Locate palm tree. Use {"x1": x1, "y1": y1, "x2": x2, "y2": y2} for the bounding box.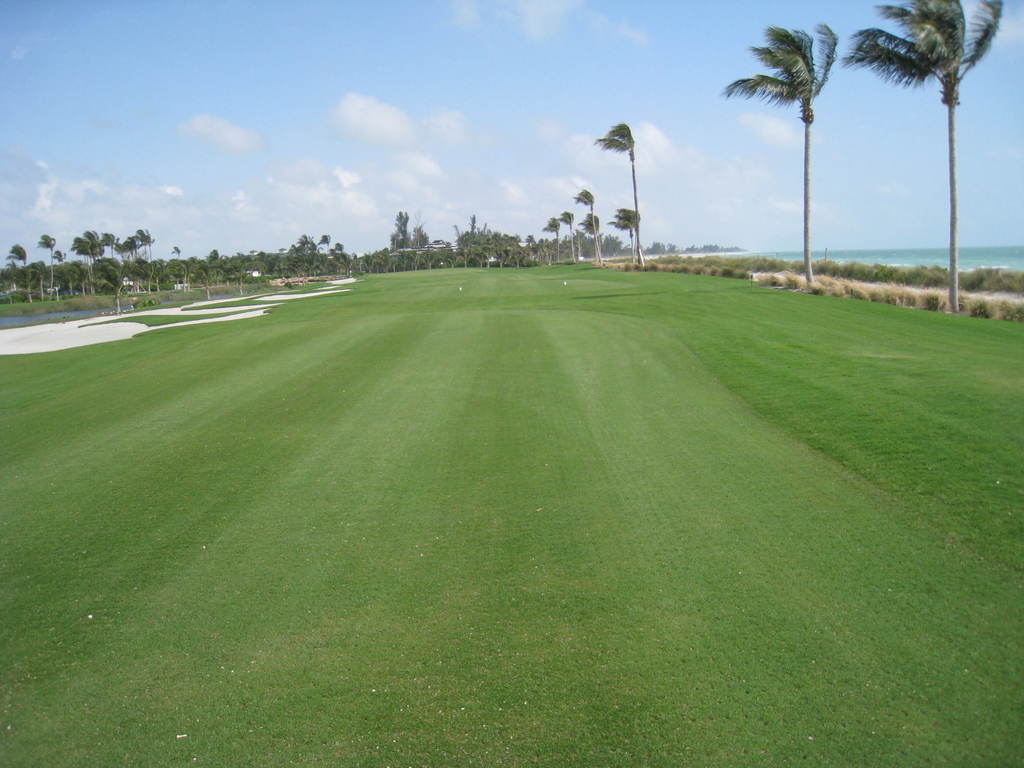
{"x1": 316, "y1": 226, "x2": 333, "y2": 247}.
